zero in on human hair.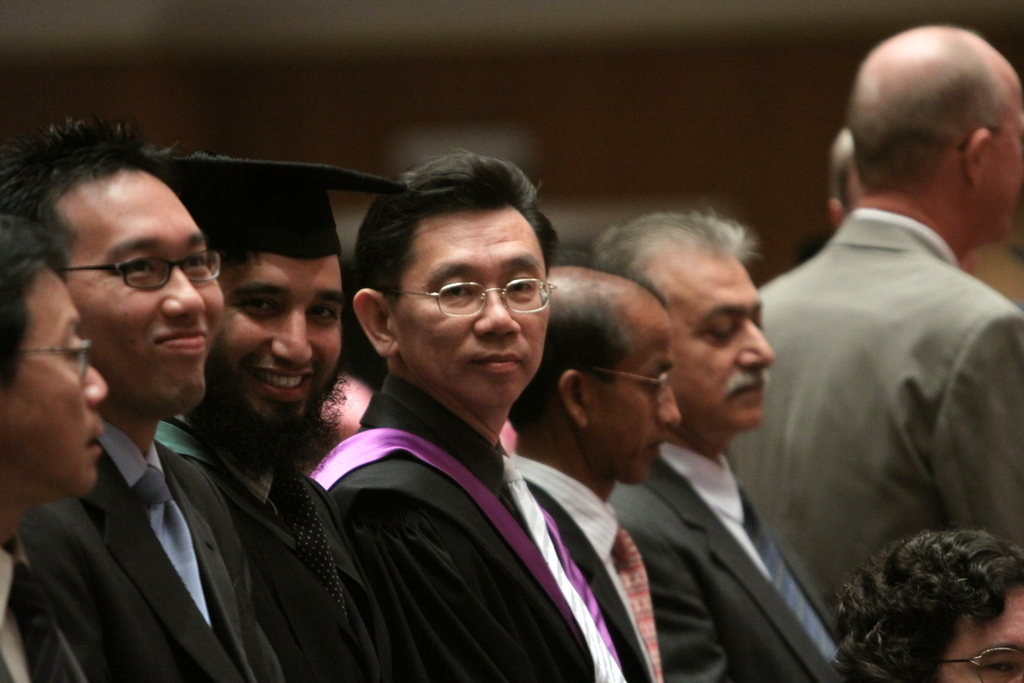
Zeroed in: <bbox>502, 252, 671, 431</bbox>.
